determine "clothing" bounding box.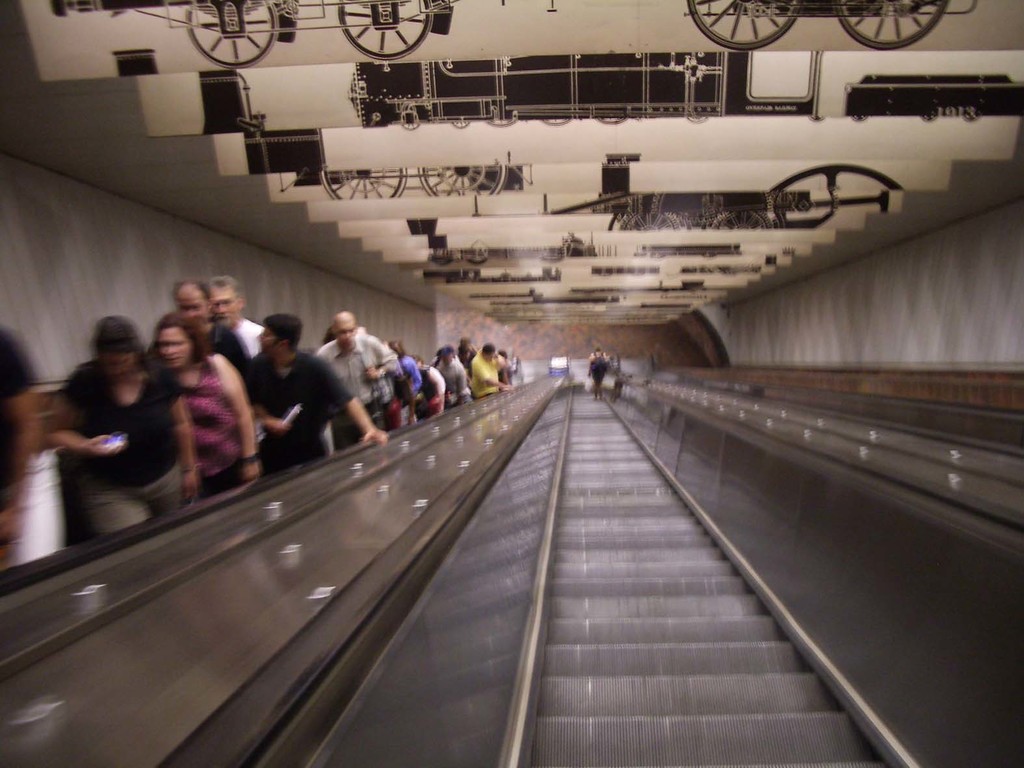
Determined: crop(586, 360, 607, 378).
